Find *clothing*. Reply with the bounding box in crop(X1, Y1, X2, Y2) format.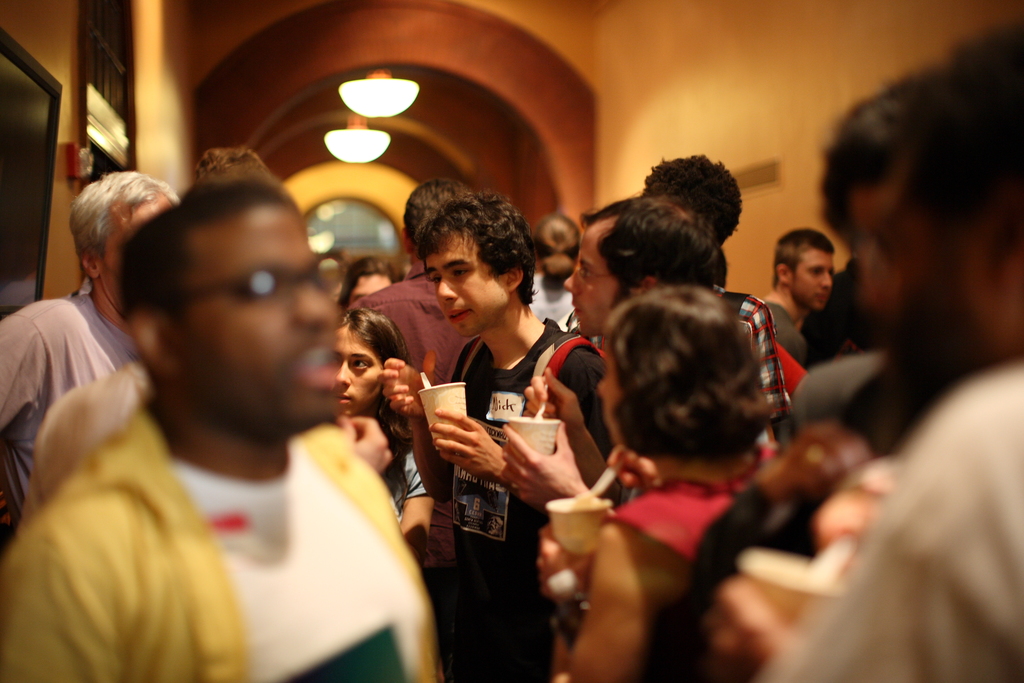
crop(0, 282, 148, 530).
